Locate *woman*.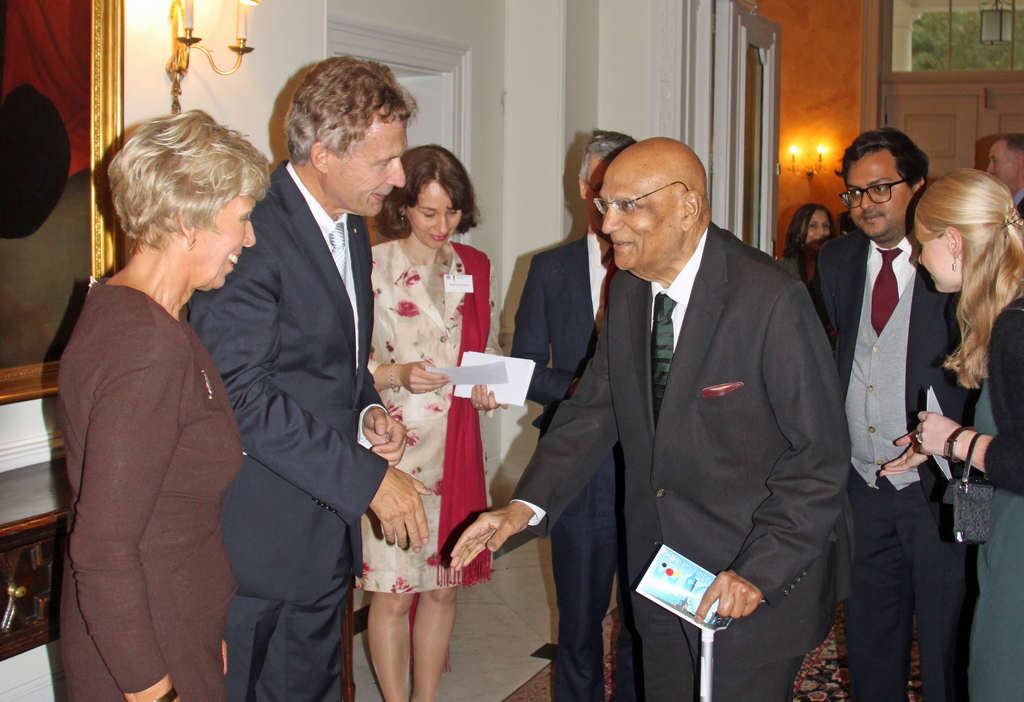
Bounding box: l=346, t=145, r=507, b=697.
